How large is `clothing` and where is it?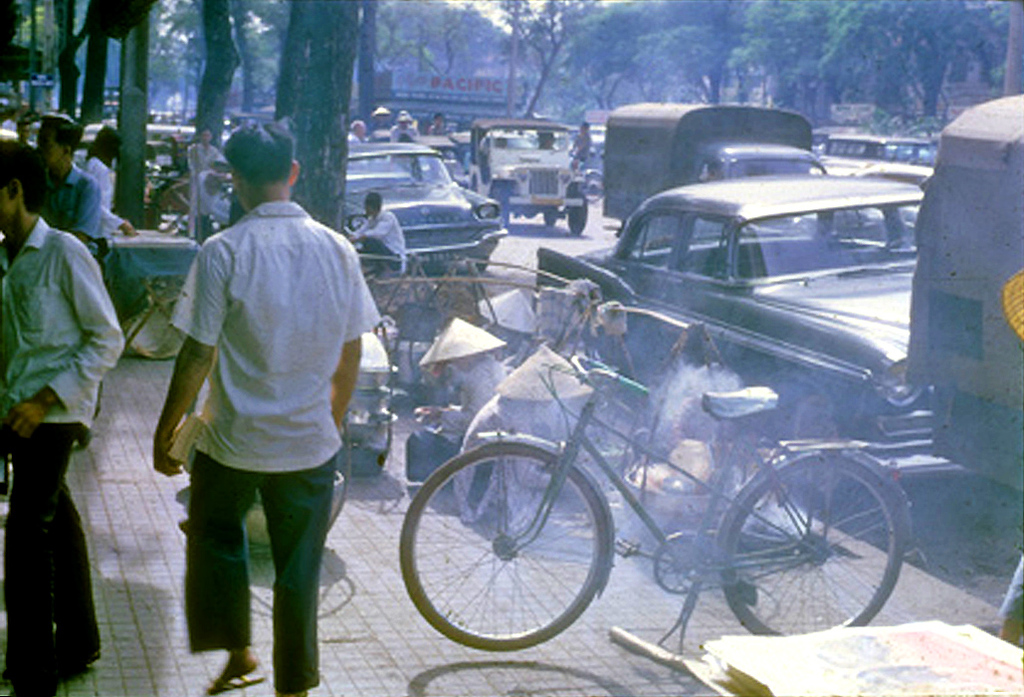
Bounding box: rect(352, 209, 401, 275).
